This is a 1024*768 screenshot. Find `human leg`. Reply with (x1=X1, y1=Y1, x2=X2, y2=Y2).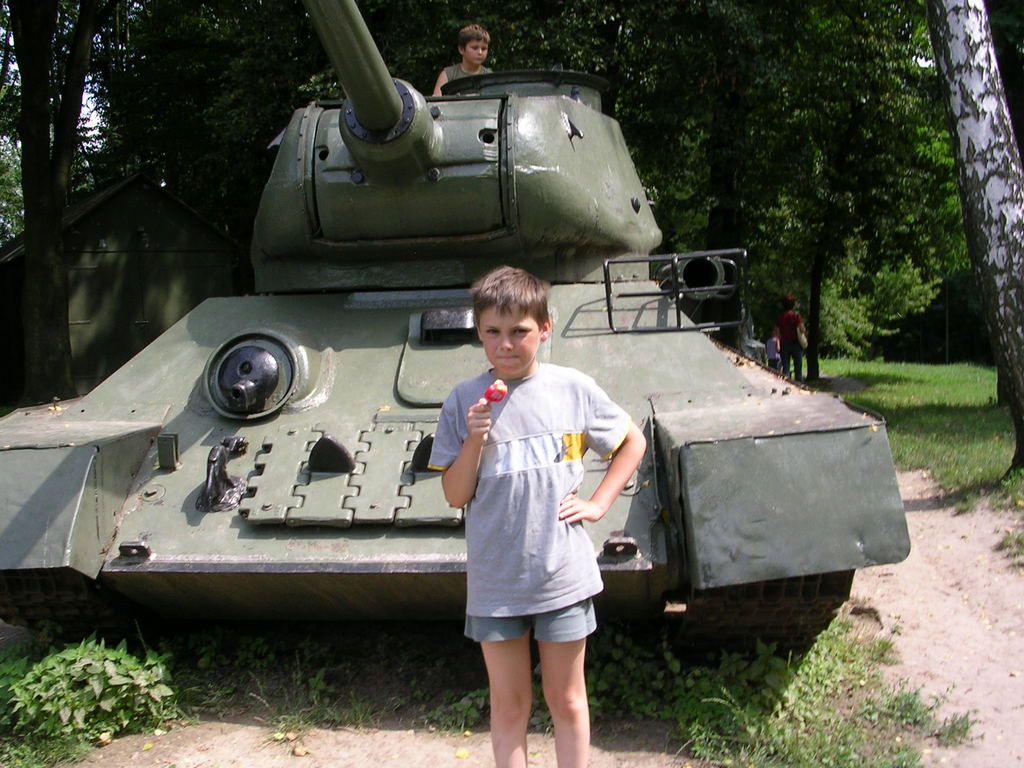
(x1=475, y1=611, x2=529, y2=767).
